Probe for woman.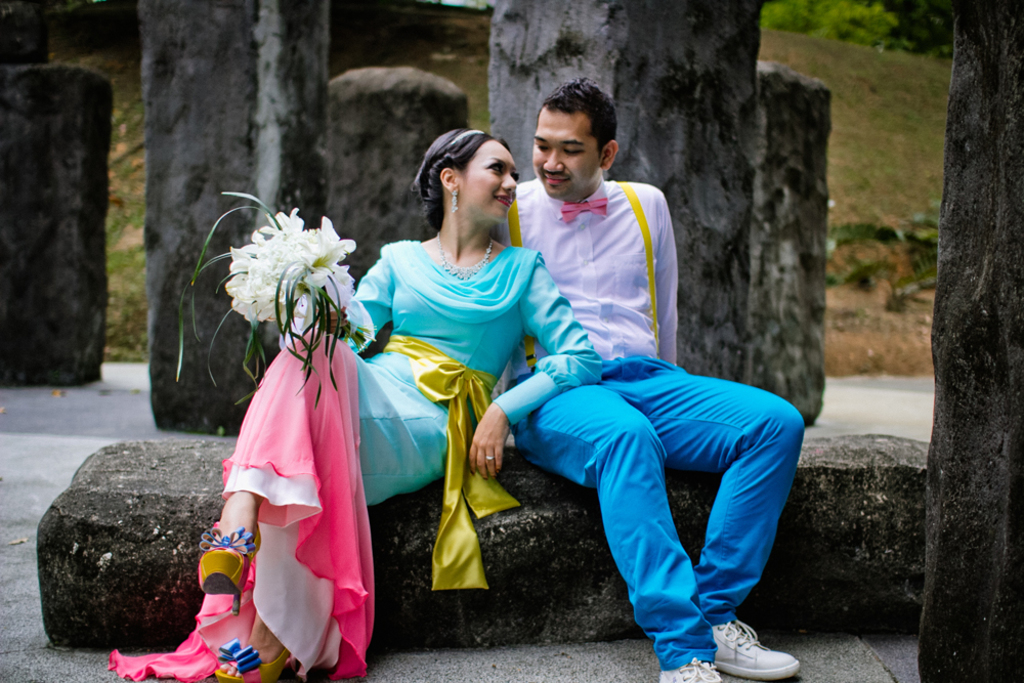
Probe result: (108, 123, 602, 682).
